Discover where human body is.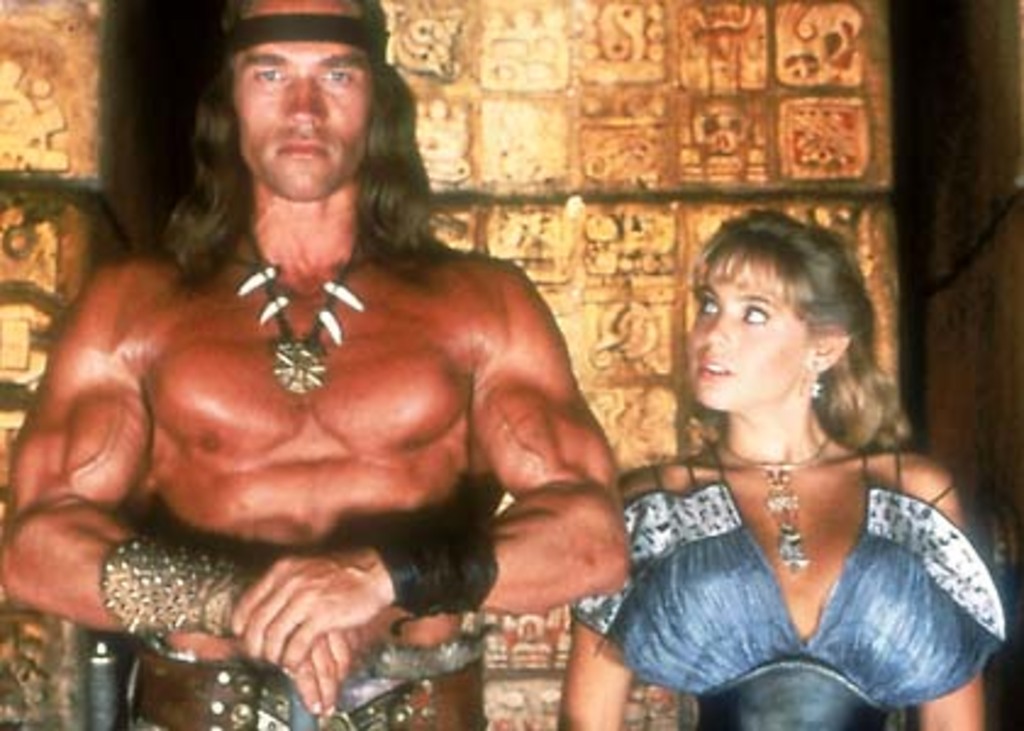
Discovered at (x1=549, y1=207, x2=1009, y2=729).
